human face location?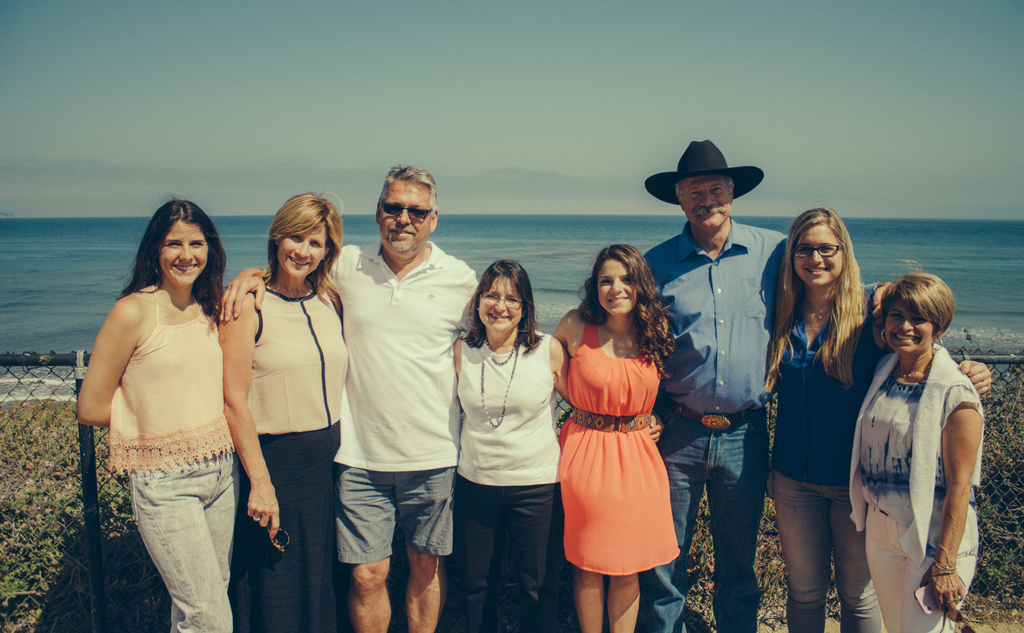
[375, 179, 434, 253]
